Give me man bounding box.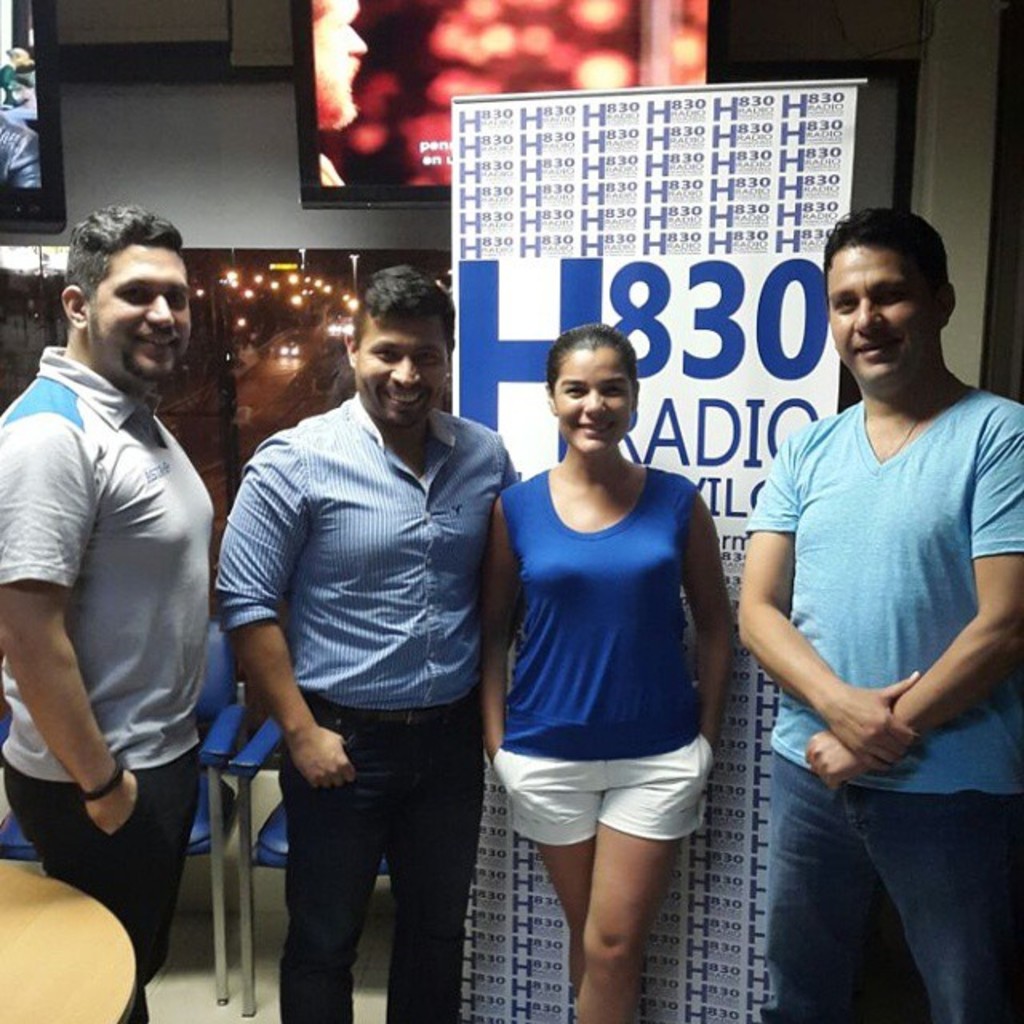
<region>738, 205, 1022, 1022</region>.
